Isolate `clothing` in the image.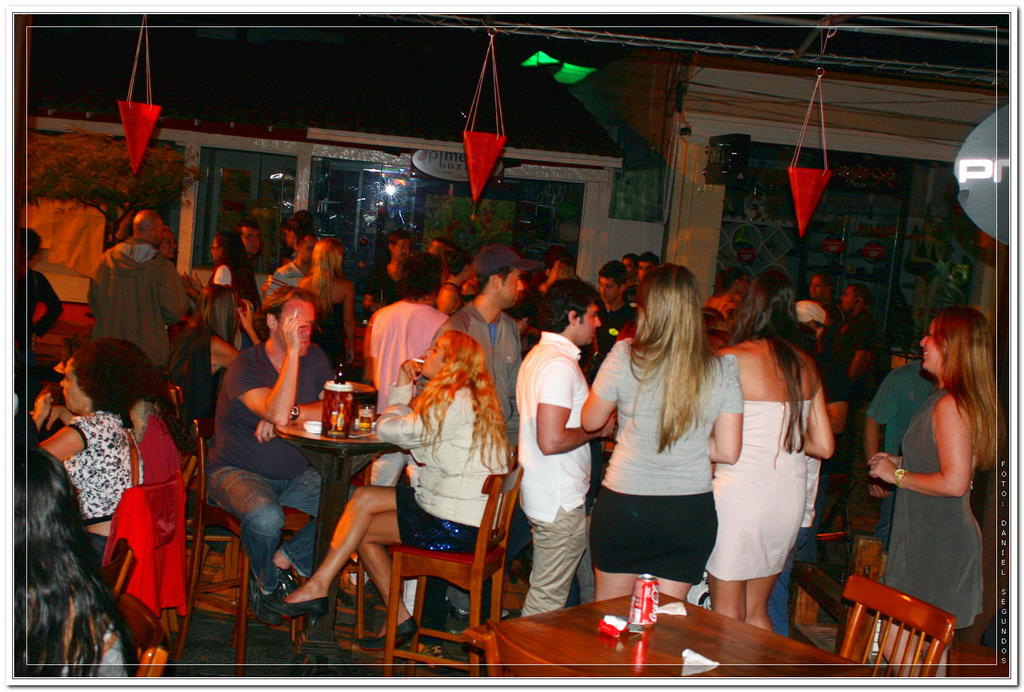
Isolated region: <box>365,298,452,414</box>.
